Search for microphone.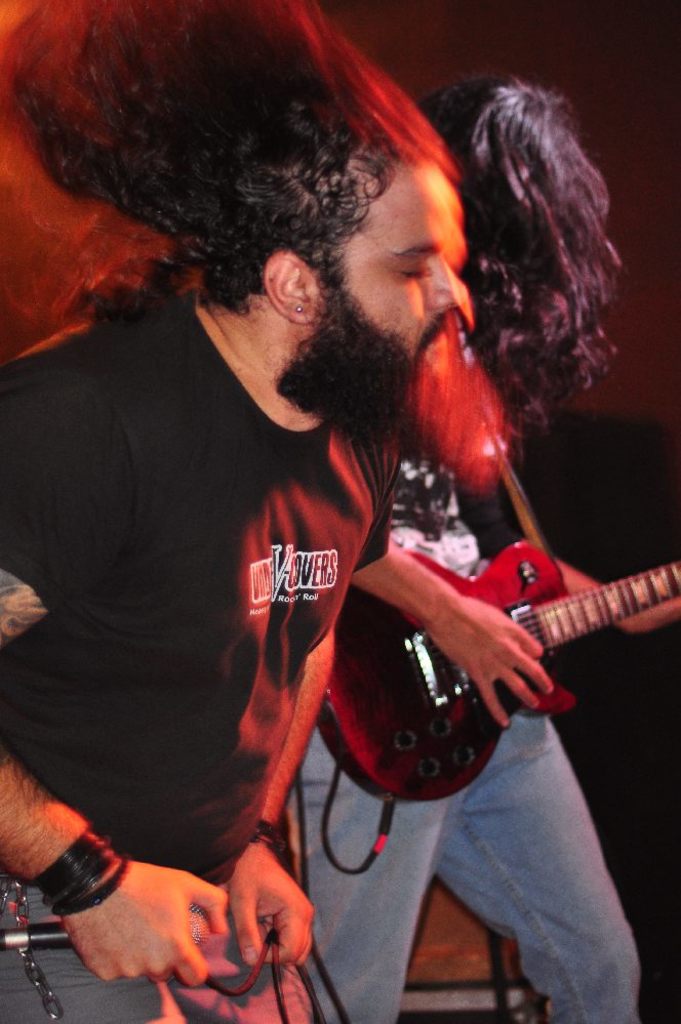
Found at bbox(0, 902, 216, 952).
